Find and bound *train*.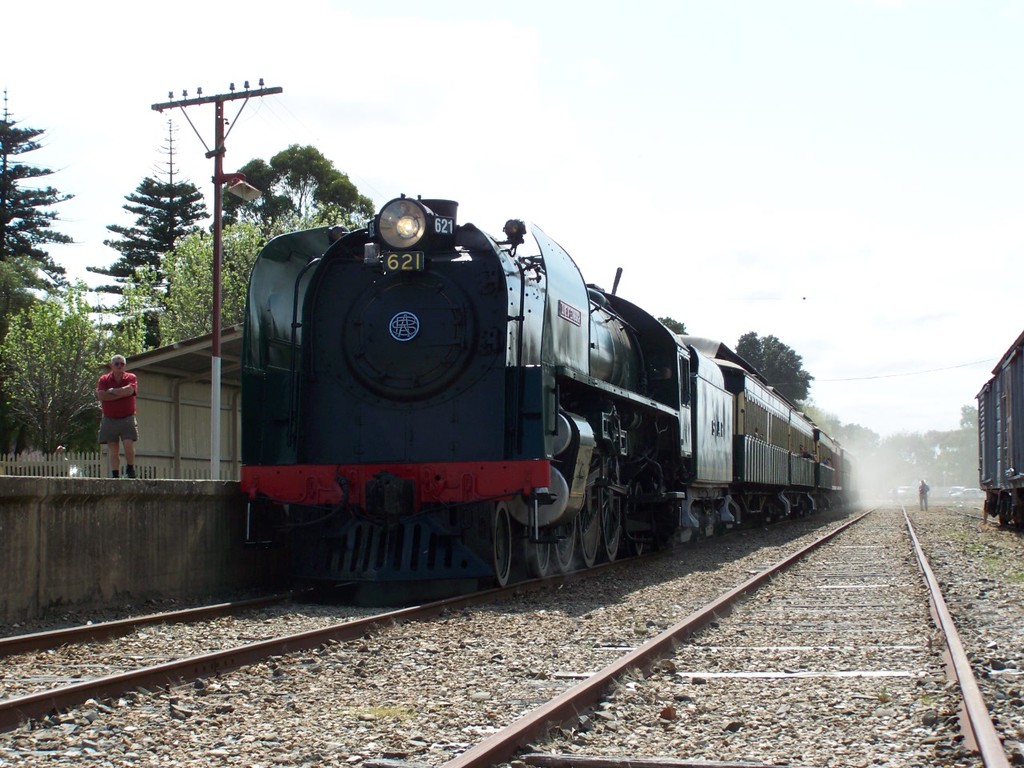
Bound: region(967, 328, 1023, 534).
